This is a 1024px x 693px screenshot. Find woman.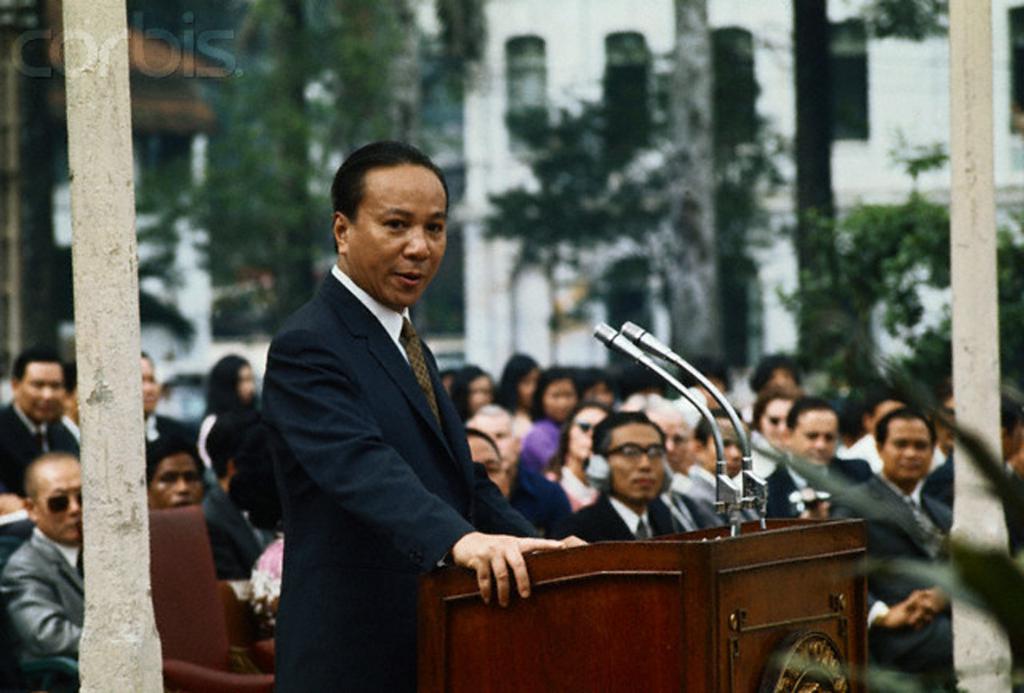
Bounding box: l=542, t=402, r=618, b=507.
